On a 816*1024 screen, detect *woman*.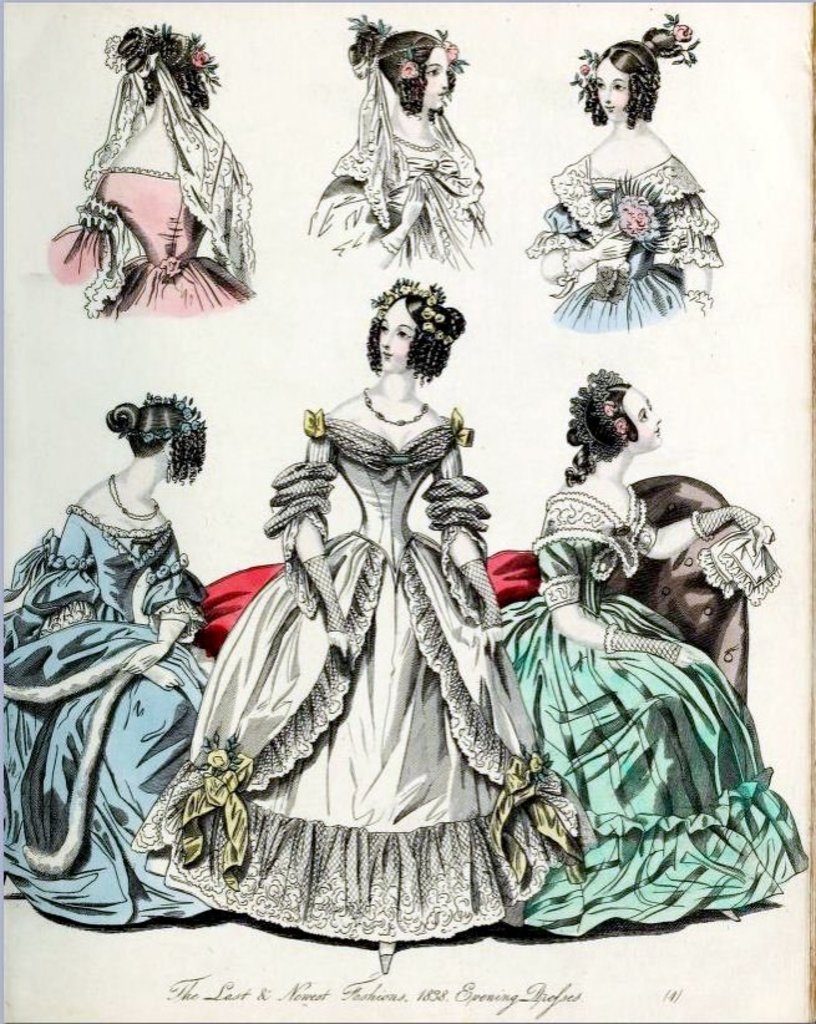
482/361/811/943.
